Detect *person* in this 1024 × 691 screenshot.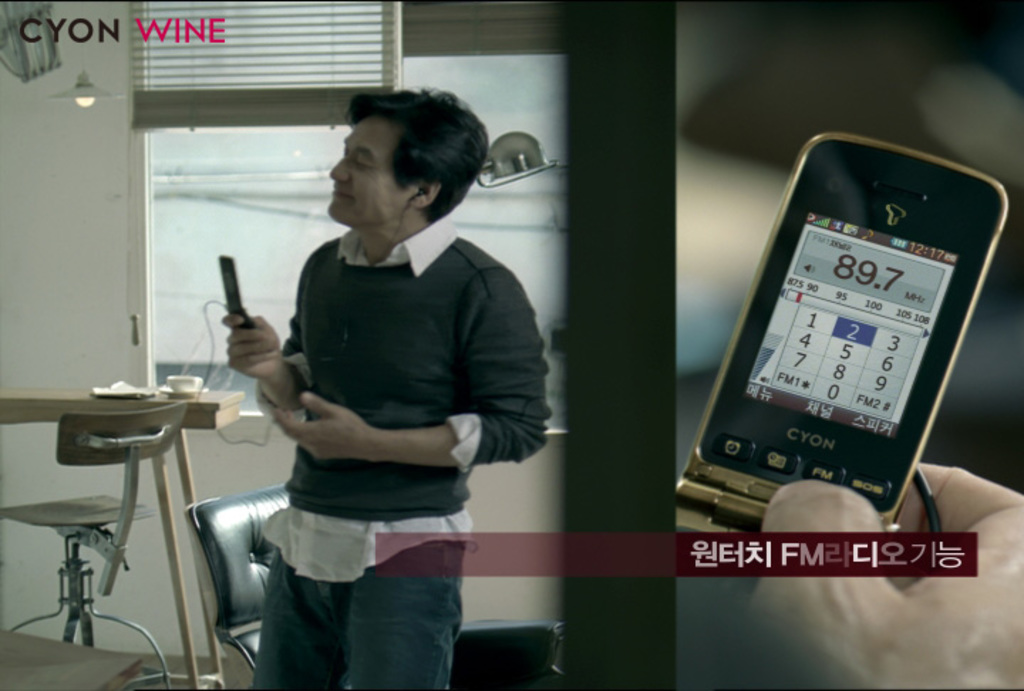
Detection: <region>226, 90, 550, 690</region>.
